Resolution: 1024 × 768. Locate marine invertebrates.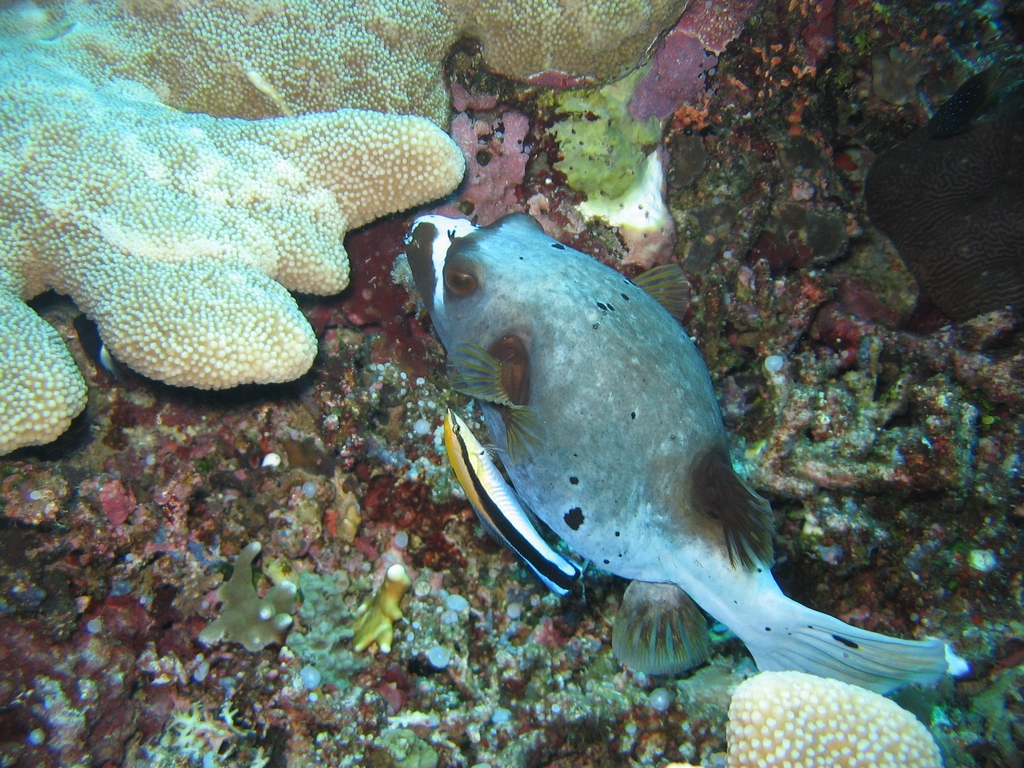
385,209,958,679.
